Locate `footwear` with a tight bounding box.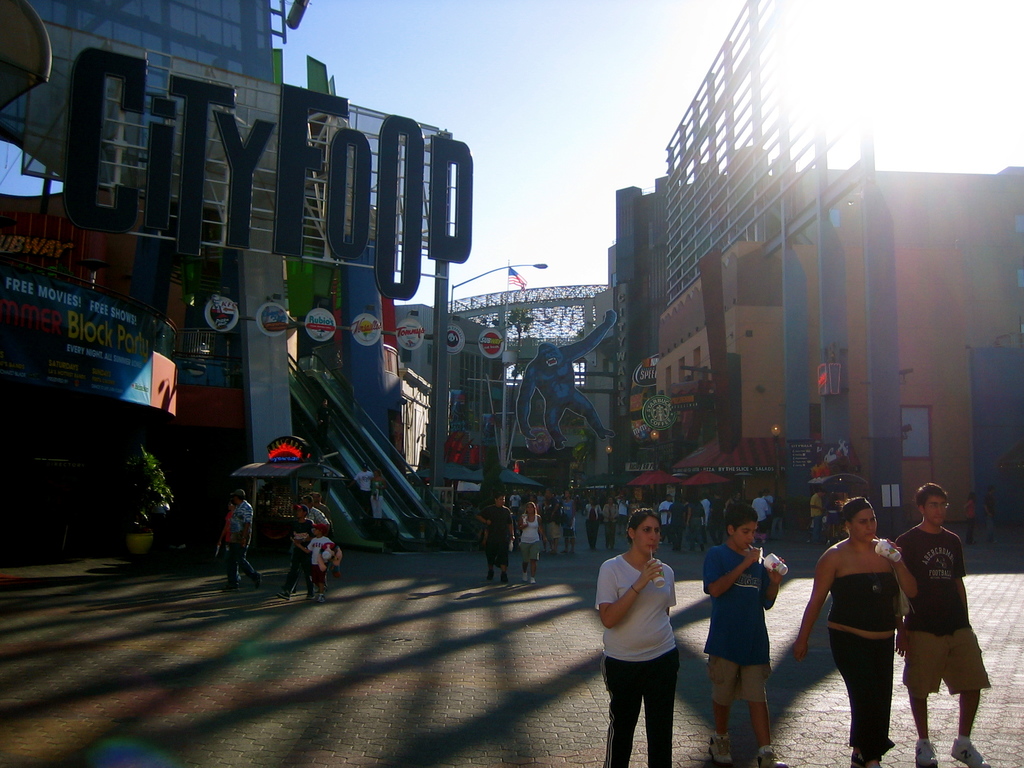
x1=521 y1=575 x2=529 y2=586.
